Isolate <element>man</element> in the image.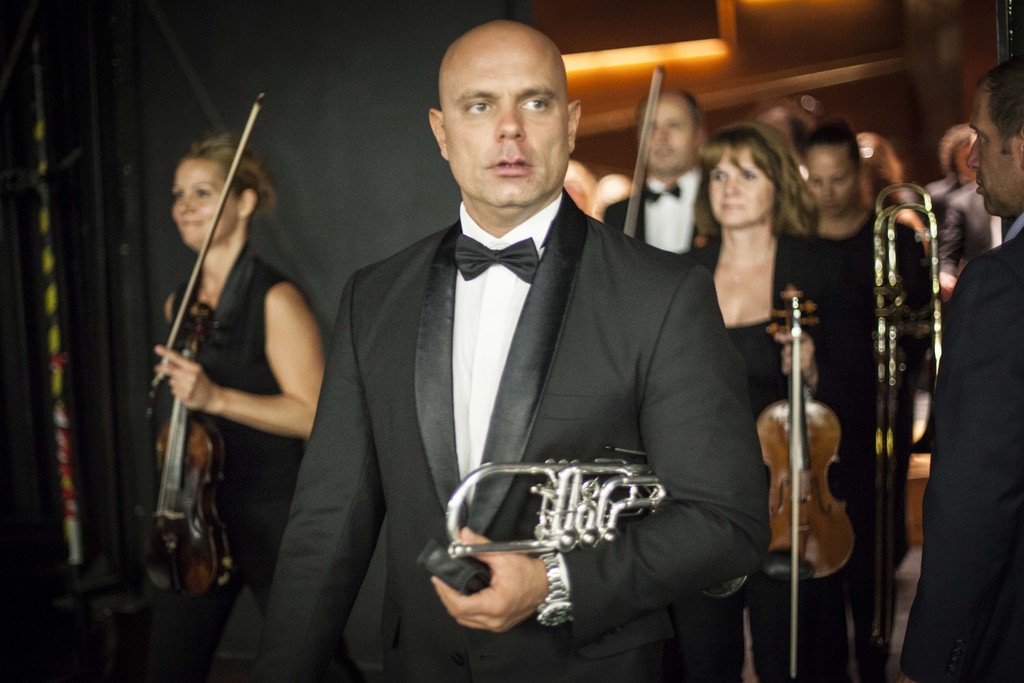
Isolated region: [287,32,780,668].
